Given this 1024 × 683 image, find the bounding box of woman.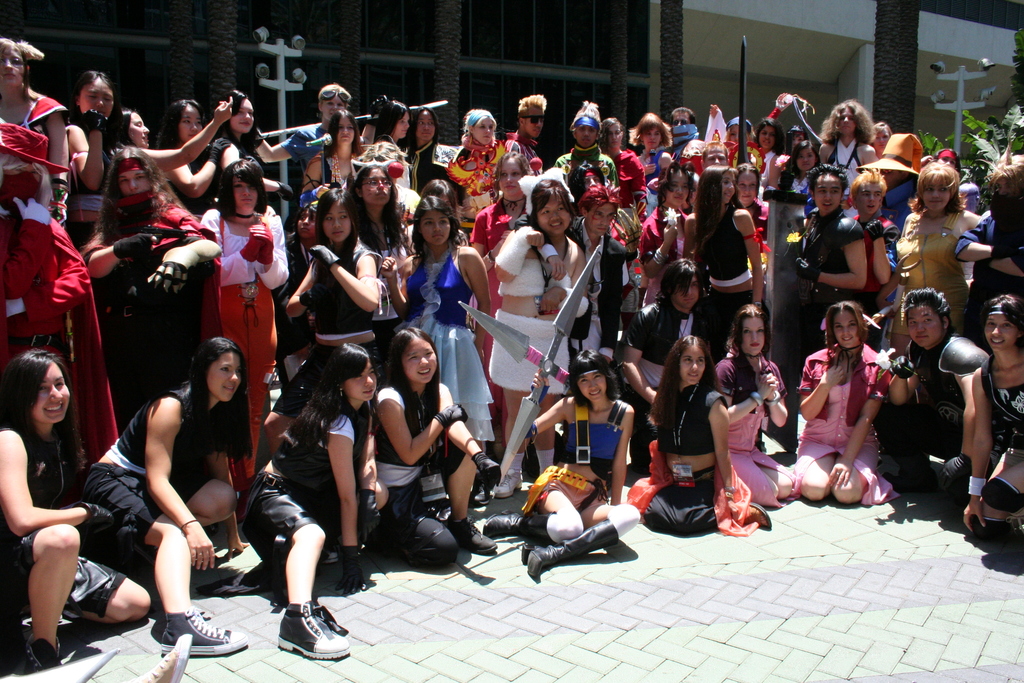
region(961, 294, 1023, 536).
